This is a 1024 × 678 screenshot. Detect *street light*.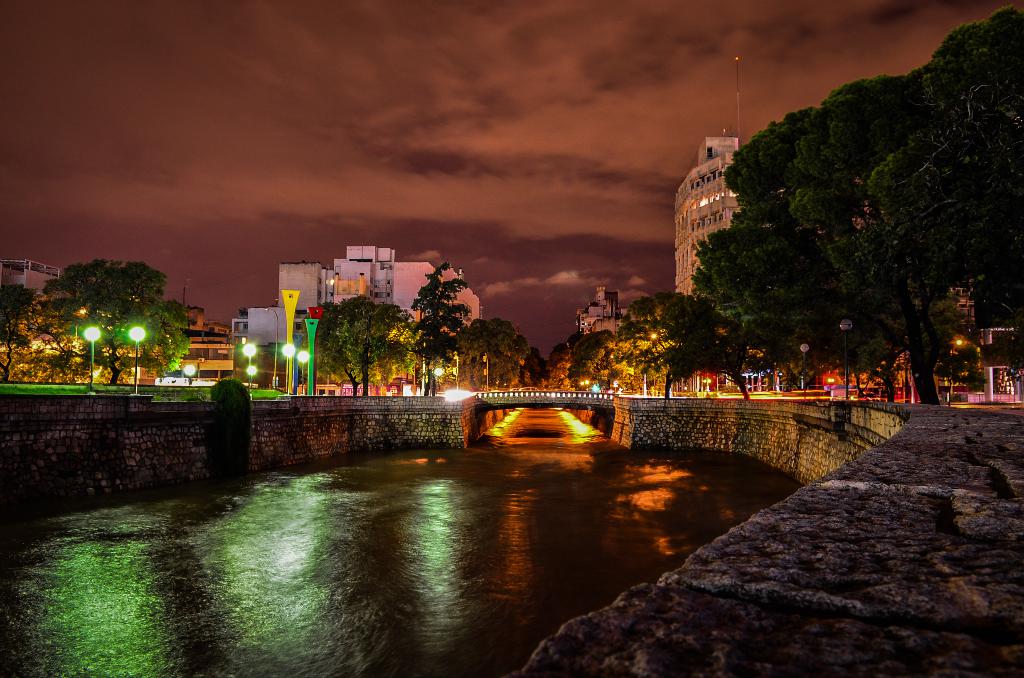
[left=240, top=344, right=256, bottom=396].
